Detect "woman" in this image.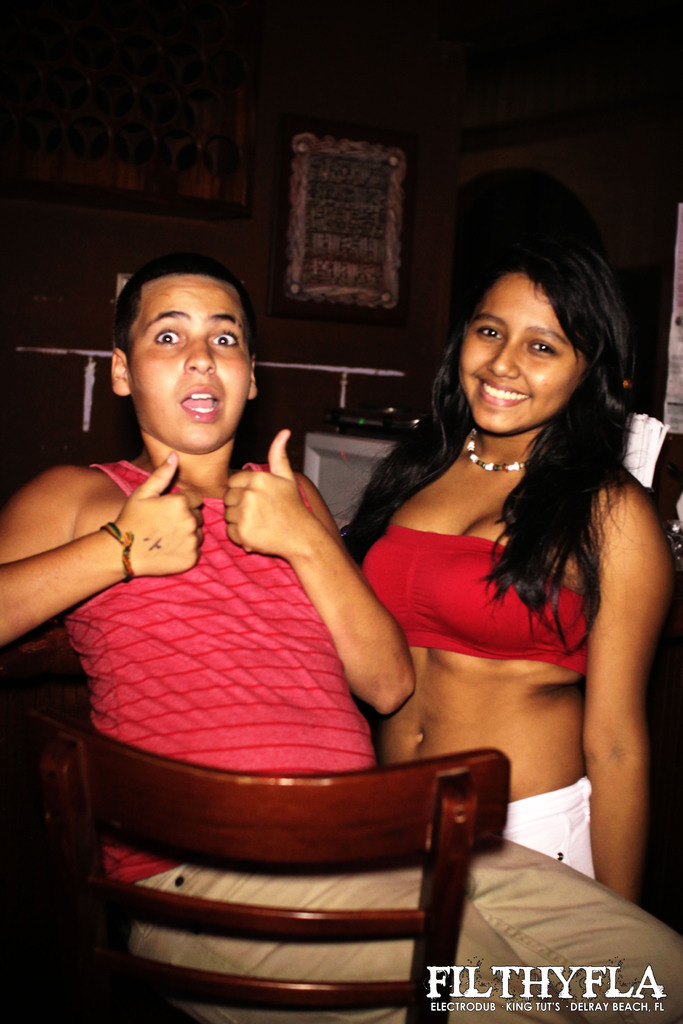
Detection: select_region(337, 248, 677, 900).
